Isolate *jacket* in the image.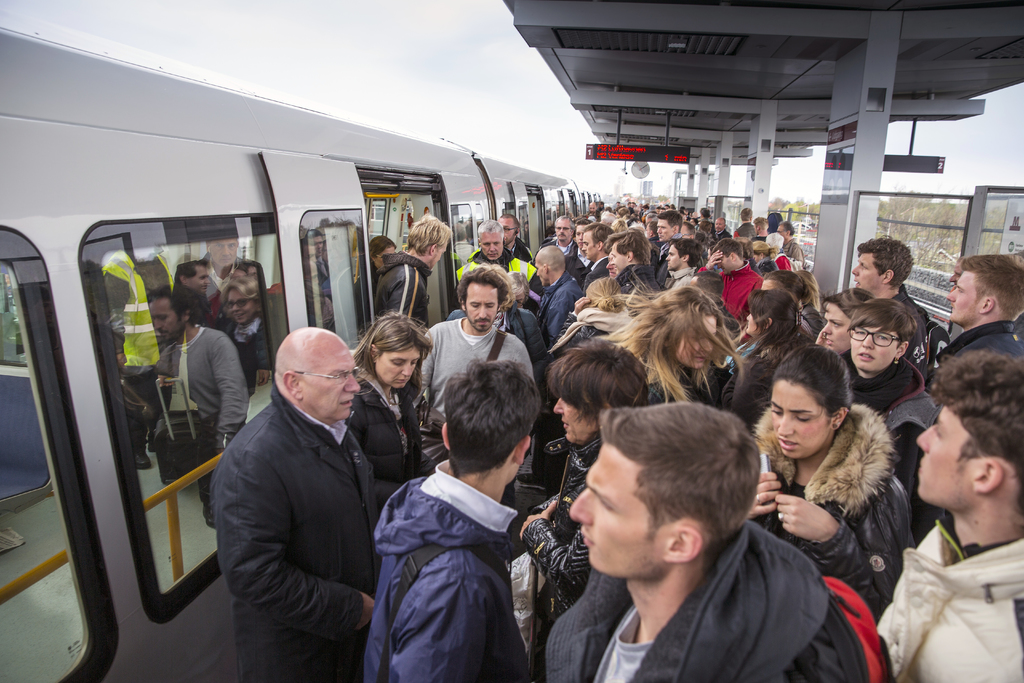
Isolated region: (370,252,436,327).
